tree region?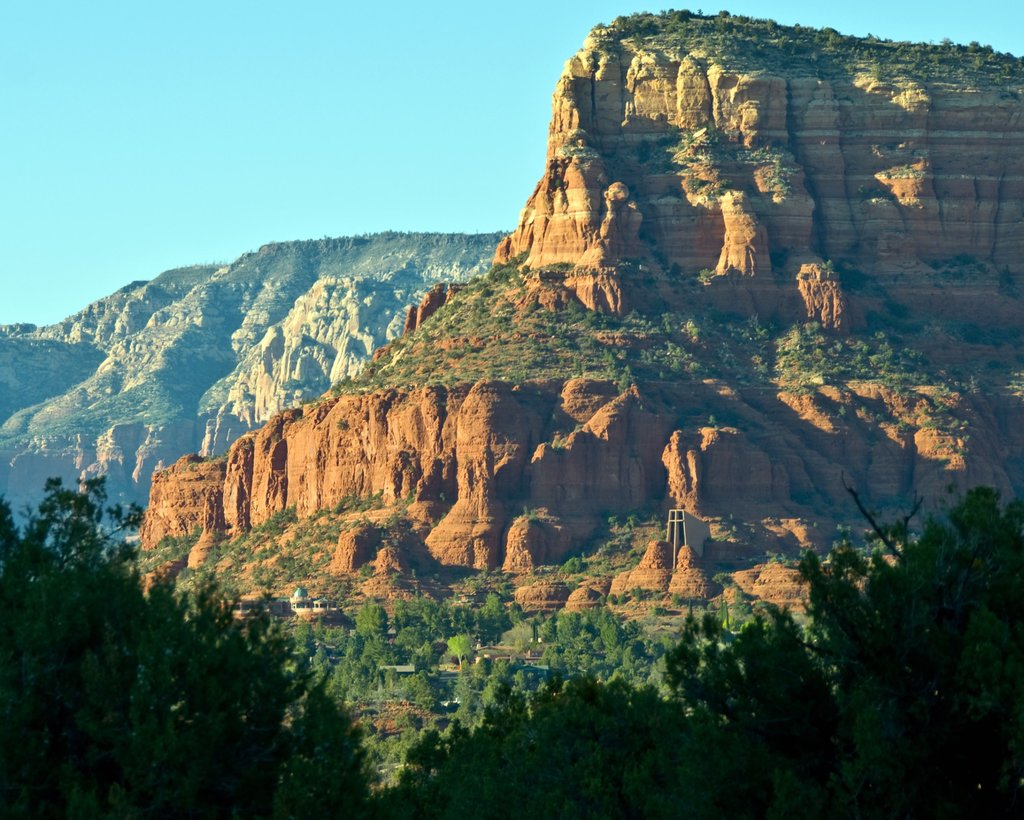
[0, 563, 391, 817]
